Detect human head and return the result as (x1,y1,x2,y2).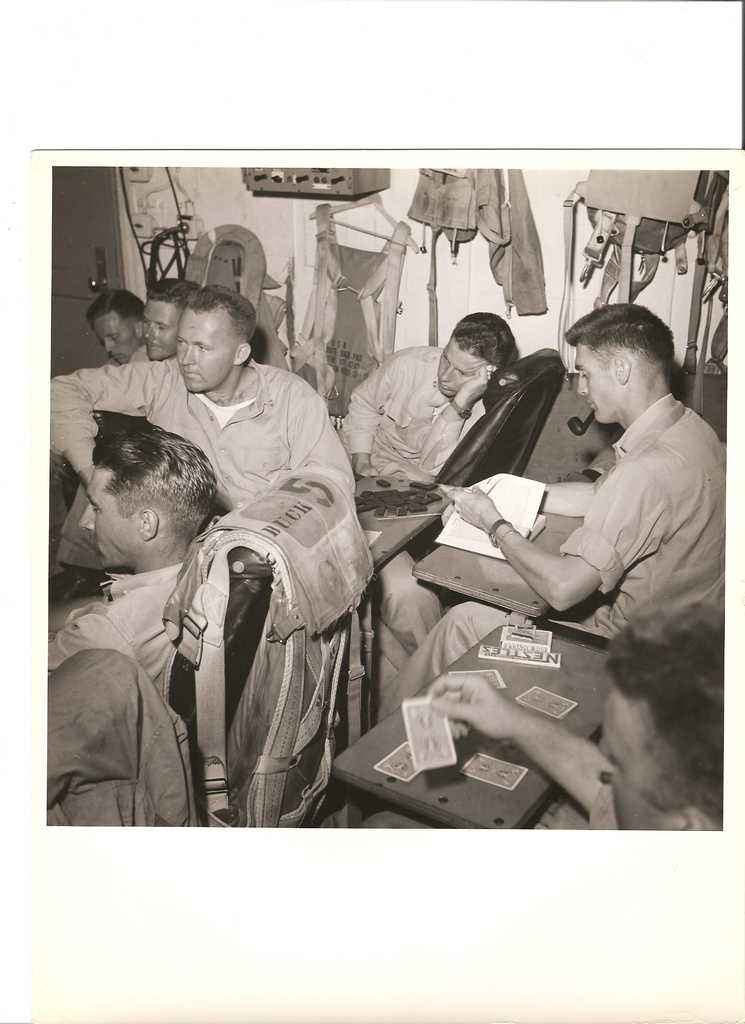
(173,282,257,392).
